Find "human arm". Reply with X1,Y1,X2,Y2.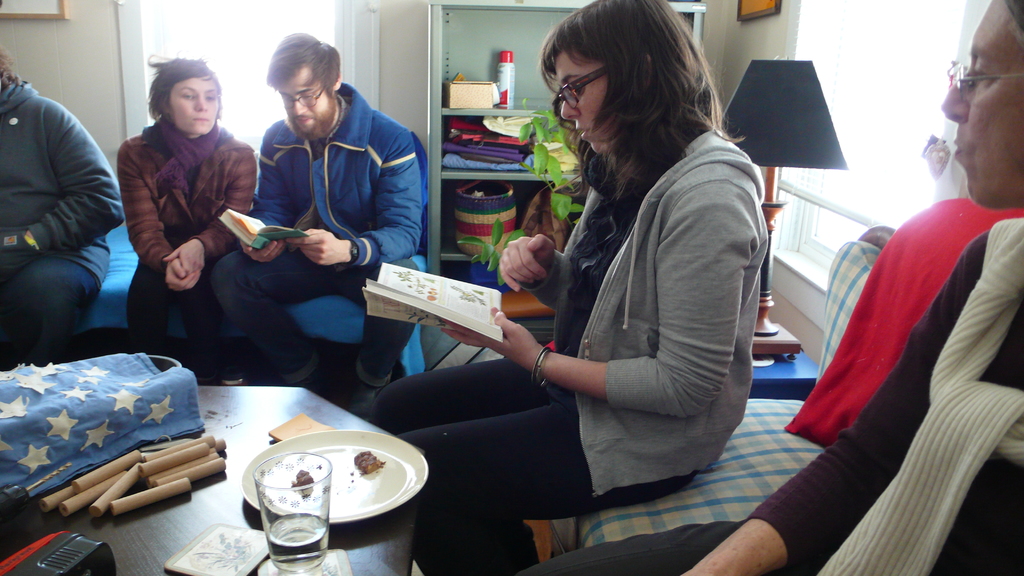
671,232,1010,575.
